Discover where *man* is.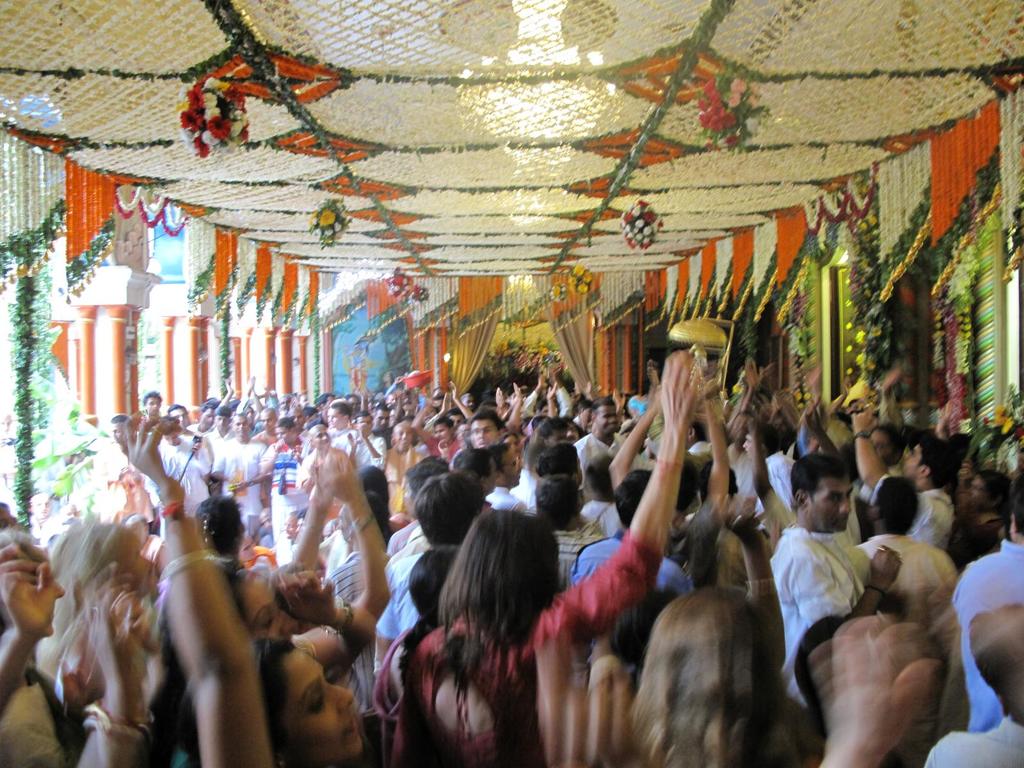
Discovered at left=164, top=404, right=211, bottom=450.
